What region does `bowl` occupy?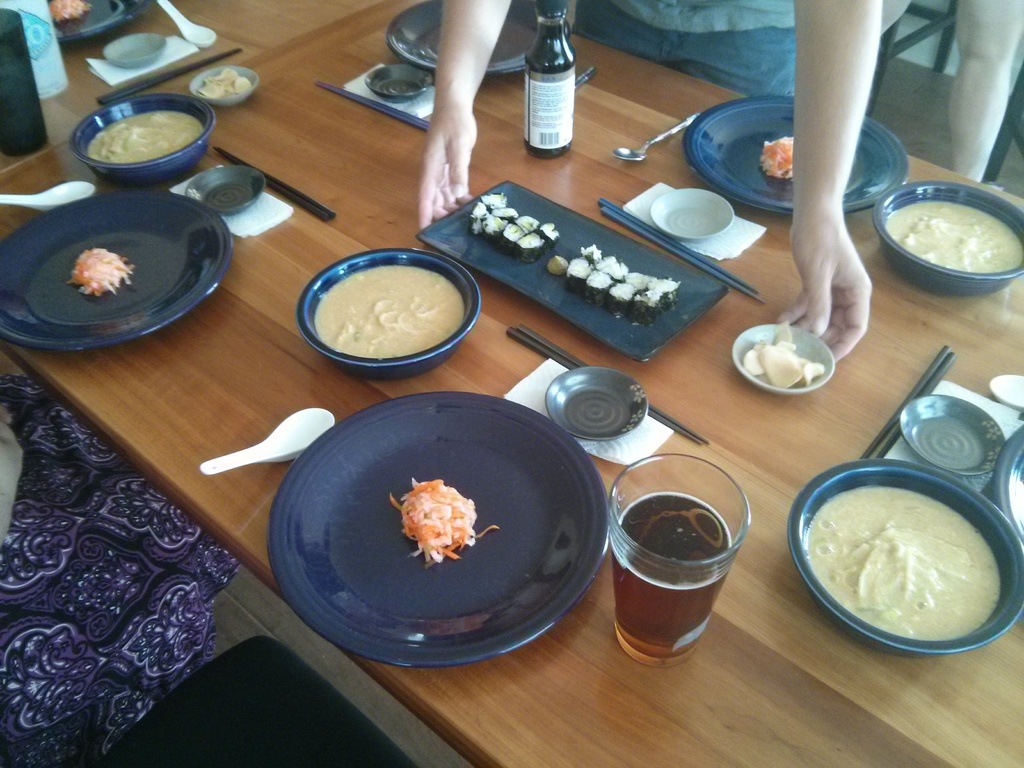
locate(650, 188, 733, 243).
